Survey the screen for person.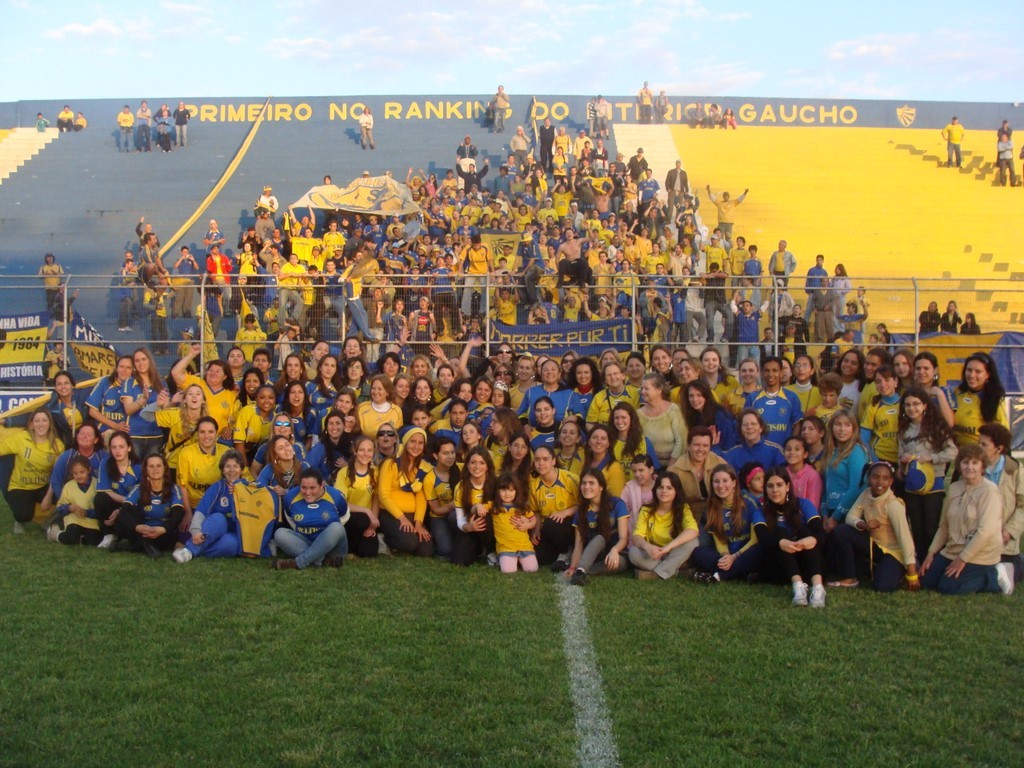
Survey found: region(37, 248, 70, 309).
